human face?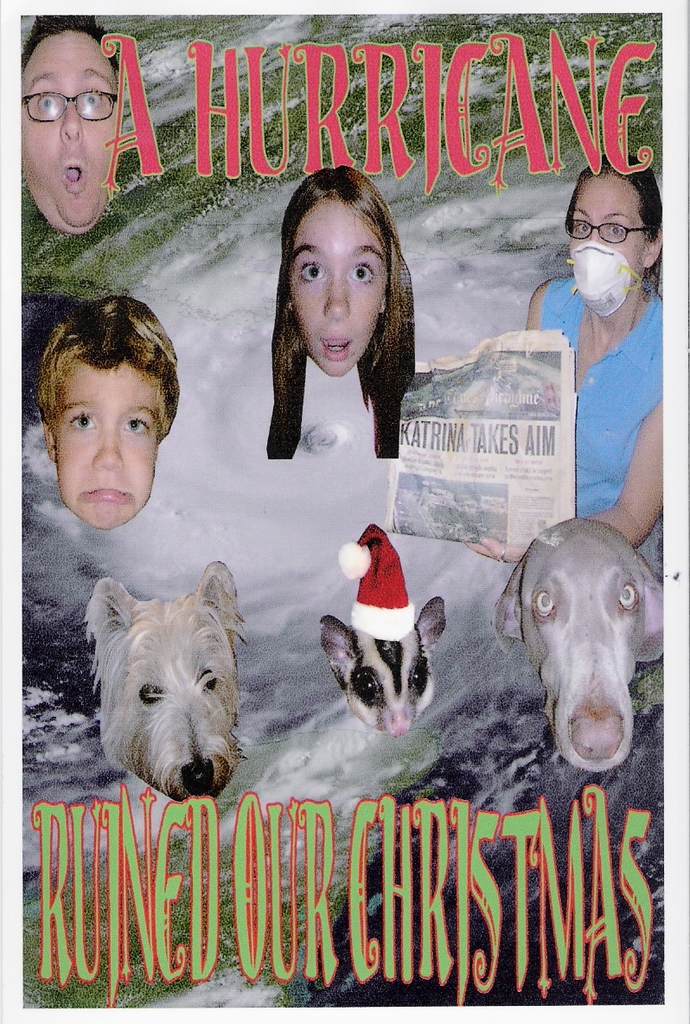
[x1=55, y1=364, x2=158, y2=529]
